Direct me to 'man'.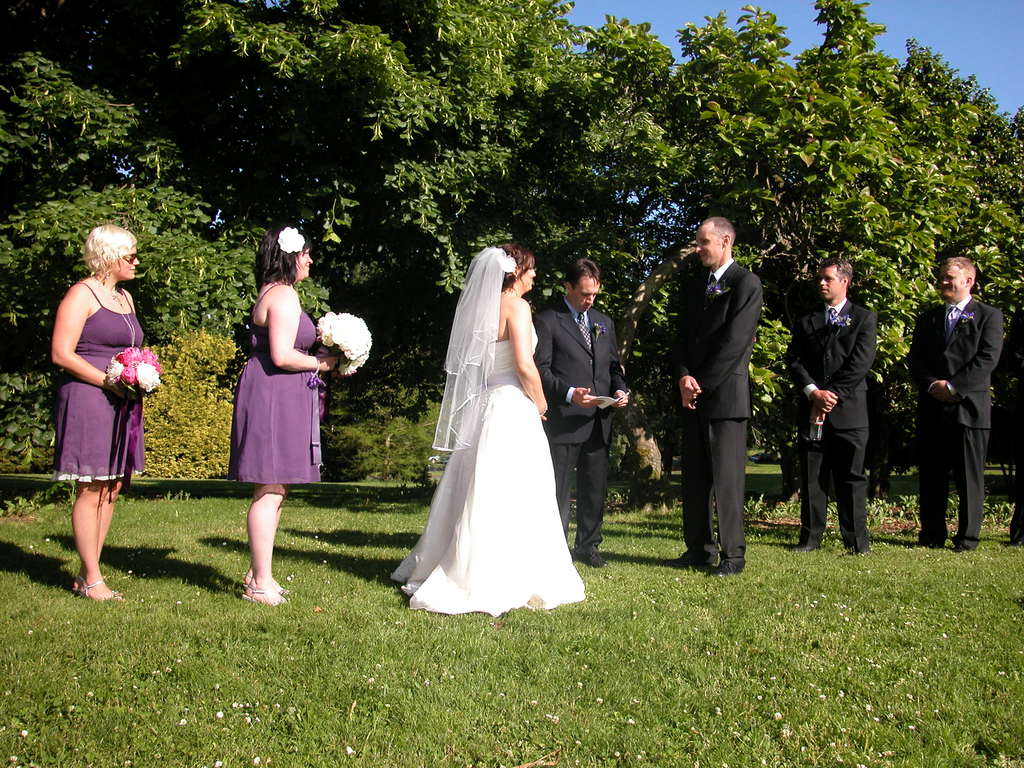
Direction: x1=531 y1=260 x2=627 y2=568.
